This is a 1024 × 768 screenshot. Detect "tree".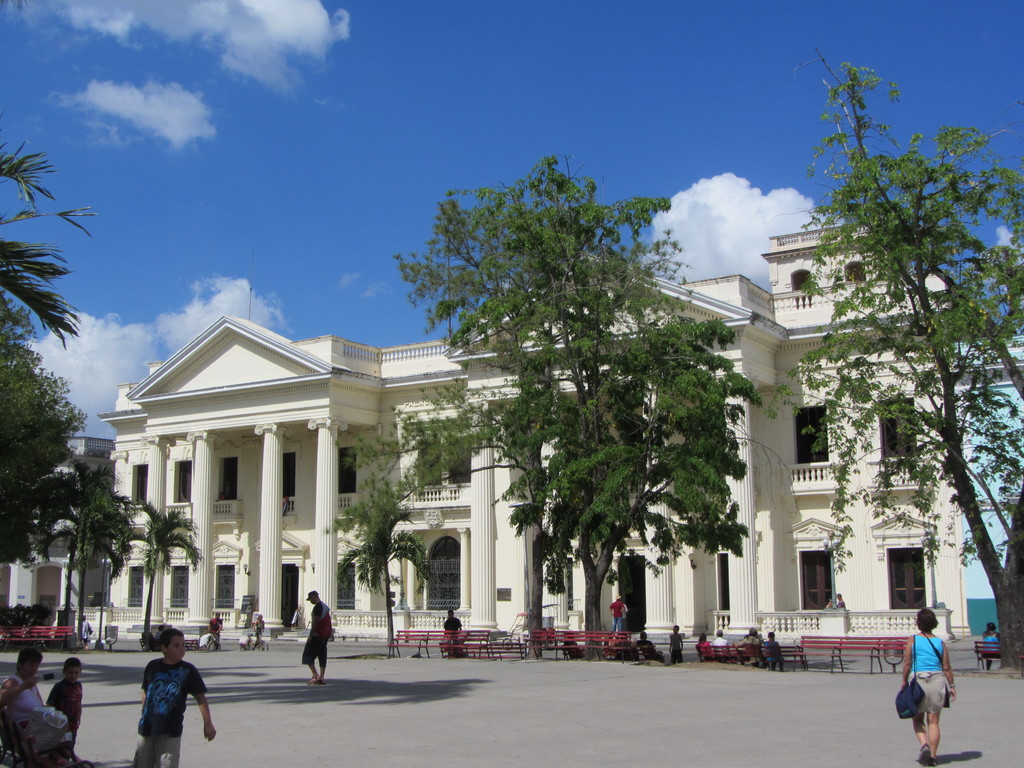
crop(26, 459, 136, 648).
